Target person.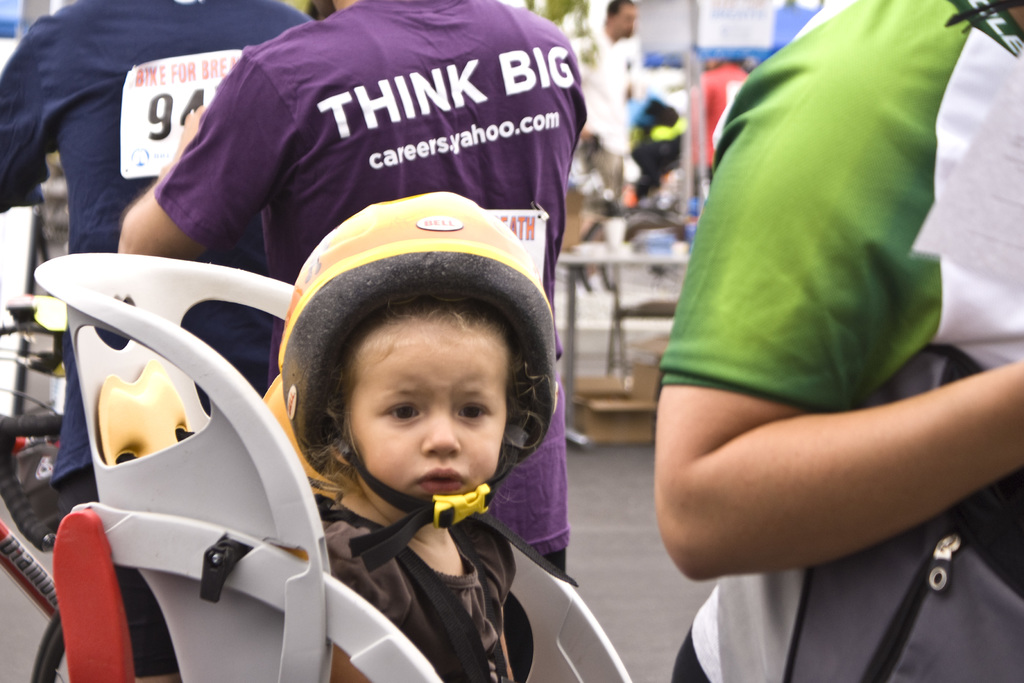
Target region: 582/0/646/201.
